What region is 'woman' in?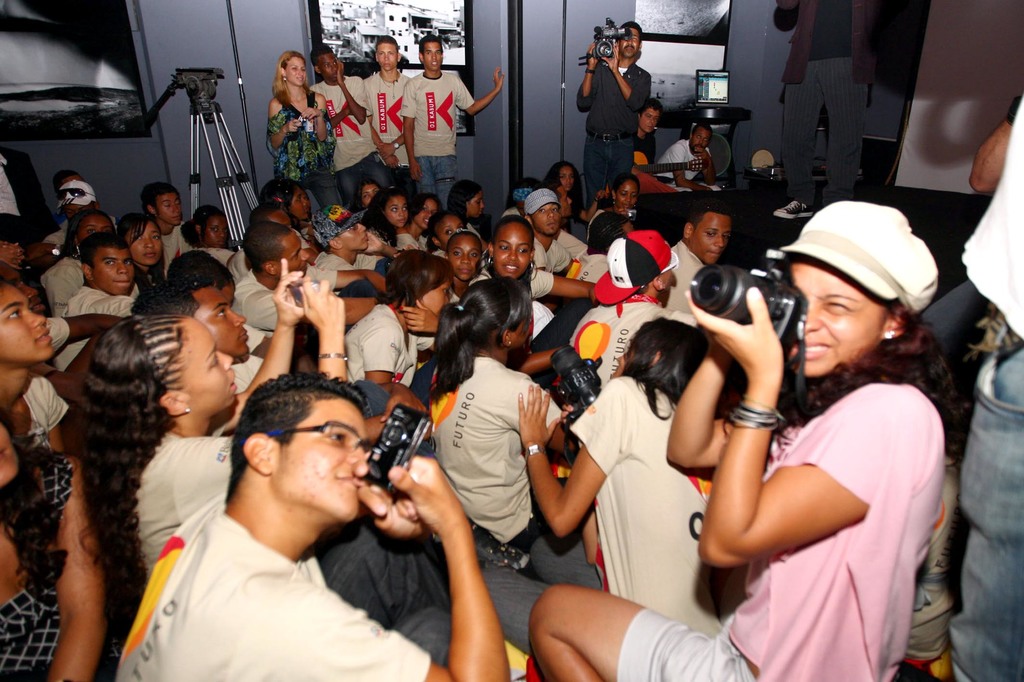
<region>175, 201, 236, 263</region>.
